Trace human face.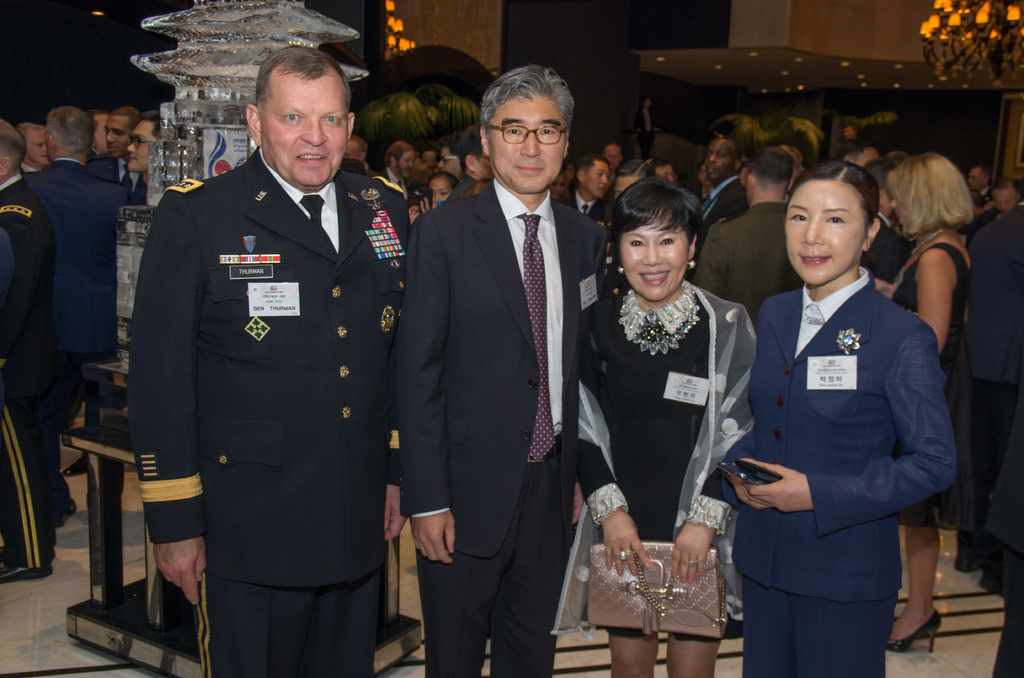
Traced to 603:142:618:168.
